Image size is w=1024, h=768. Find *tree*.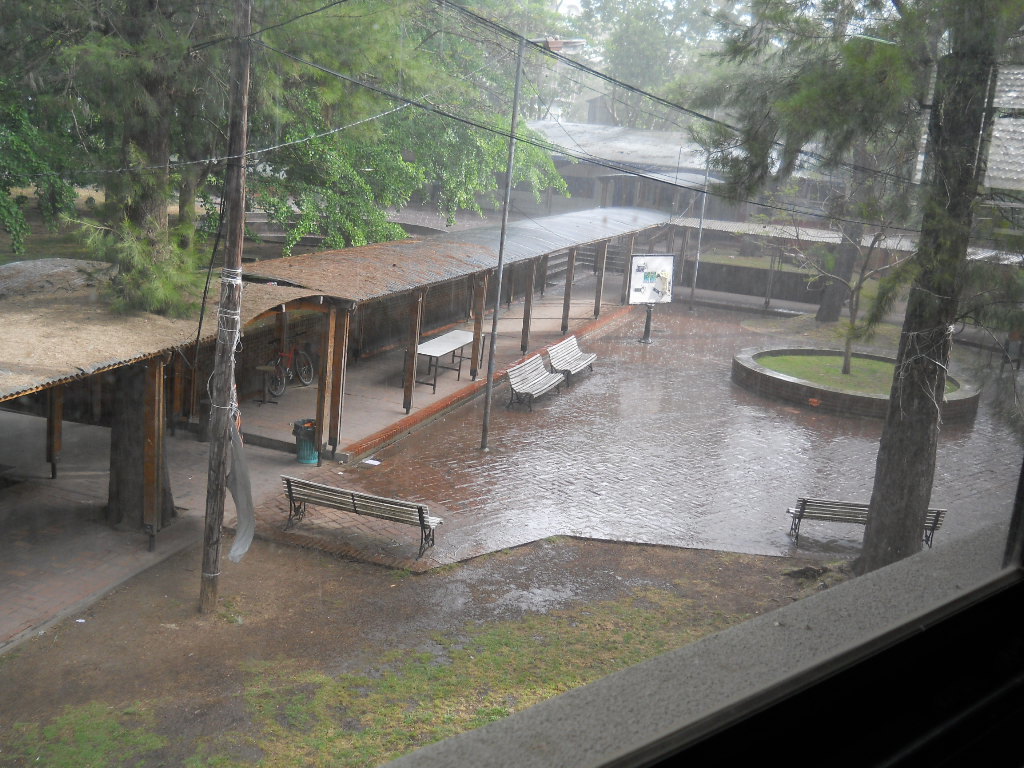
(638, 0, 1023, 575).
